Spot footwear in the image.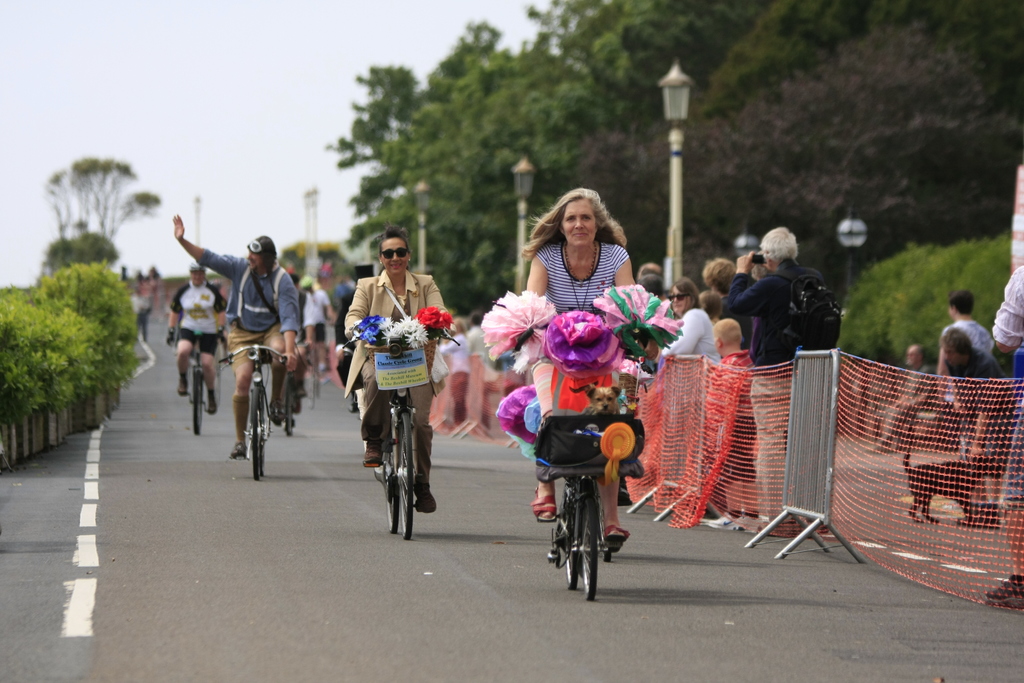
footwear found at 362 445 381 467.
